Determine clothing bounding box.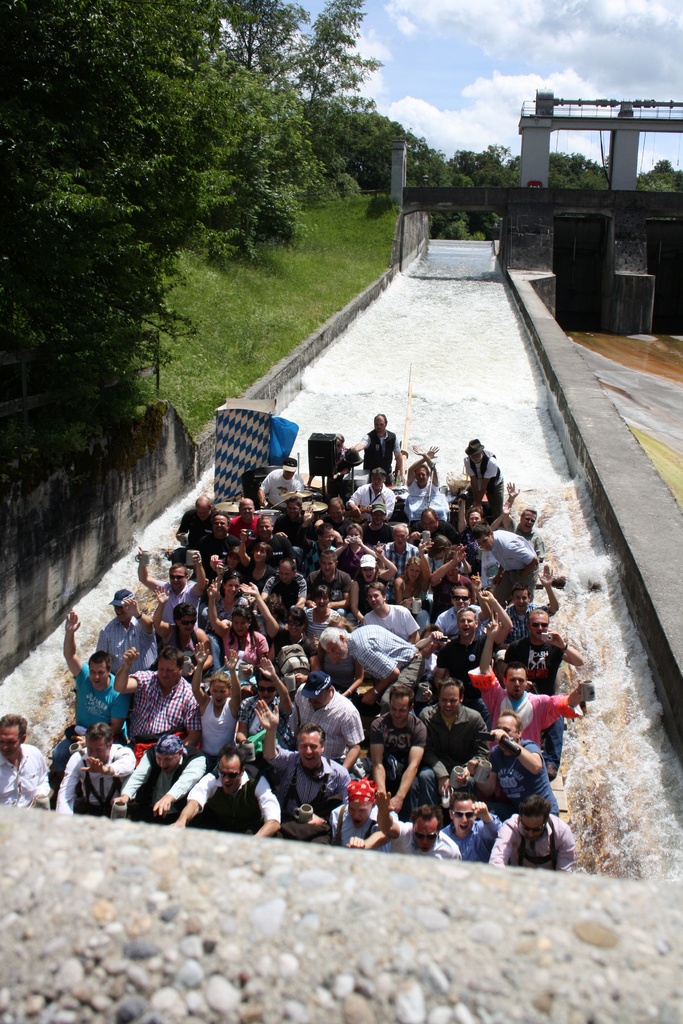
Determined: <box>489,529,541,600</box>.
